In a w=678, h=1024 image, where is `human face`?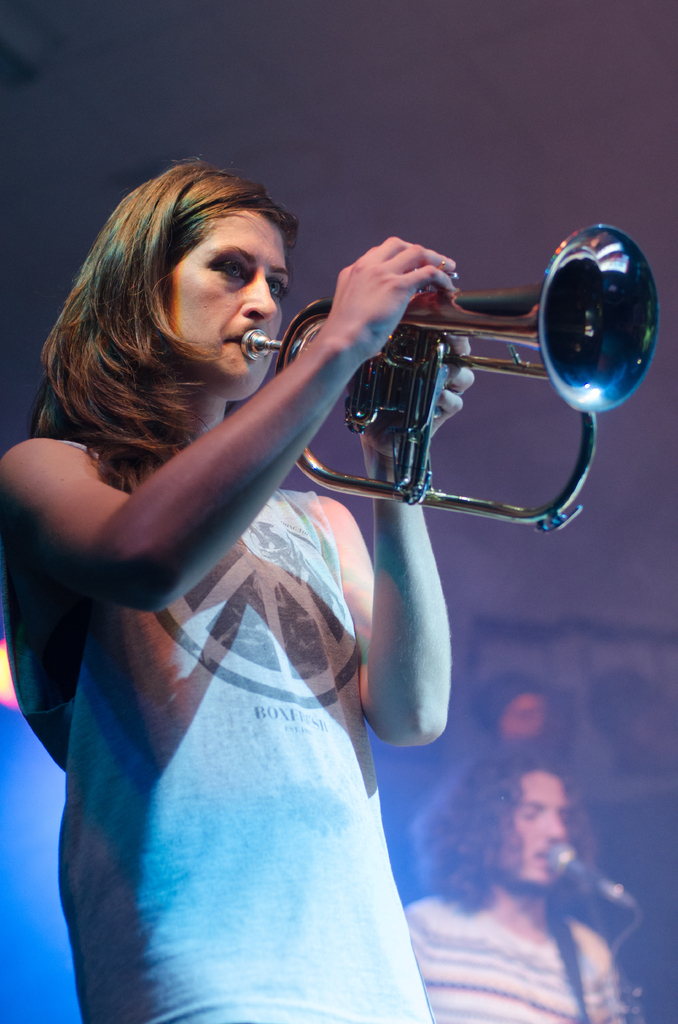
(161, 211, 289, 387).
